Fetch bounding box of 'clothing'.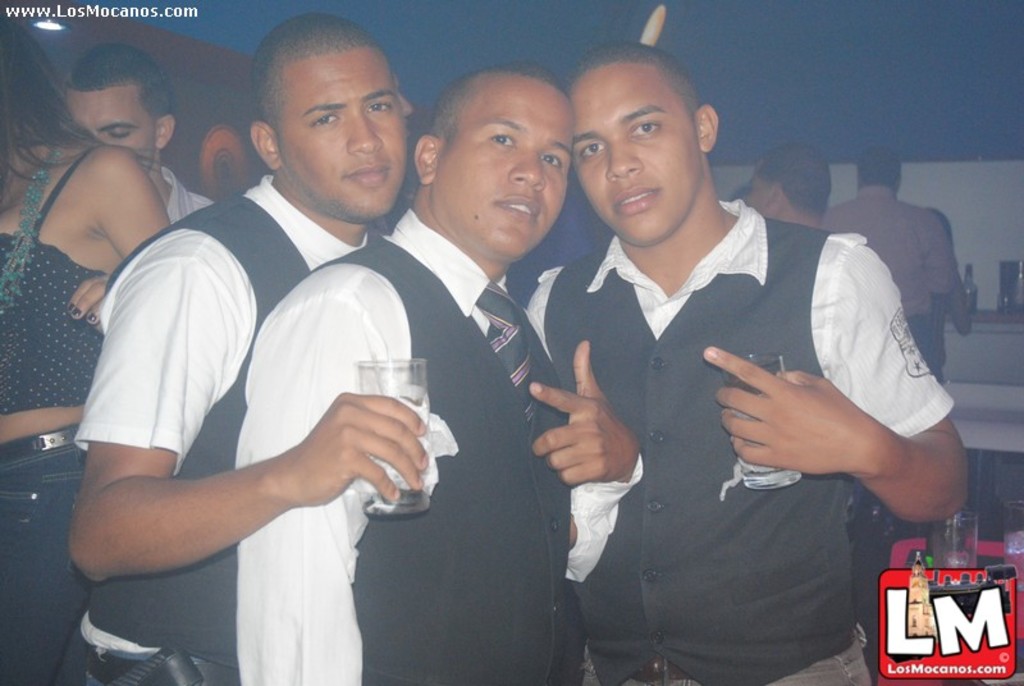
Bbox: (824, 180, 948, 379).
